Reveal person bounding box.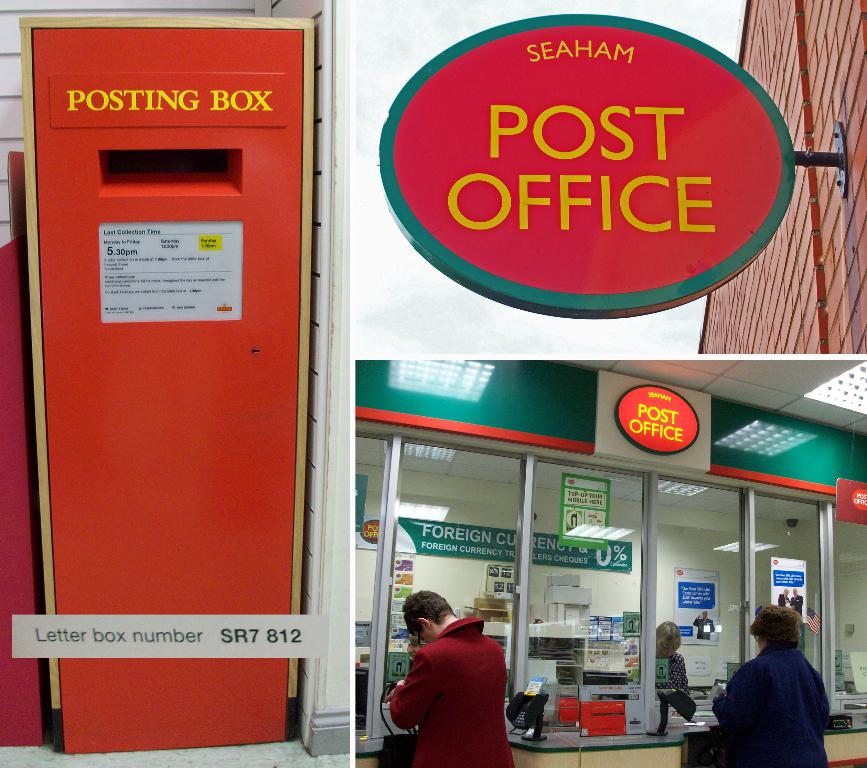
Revealed: bbox=(646, 621, 694, 745).
